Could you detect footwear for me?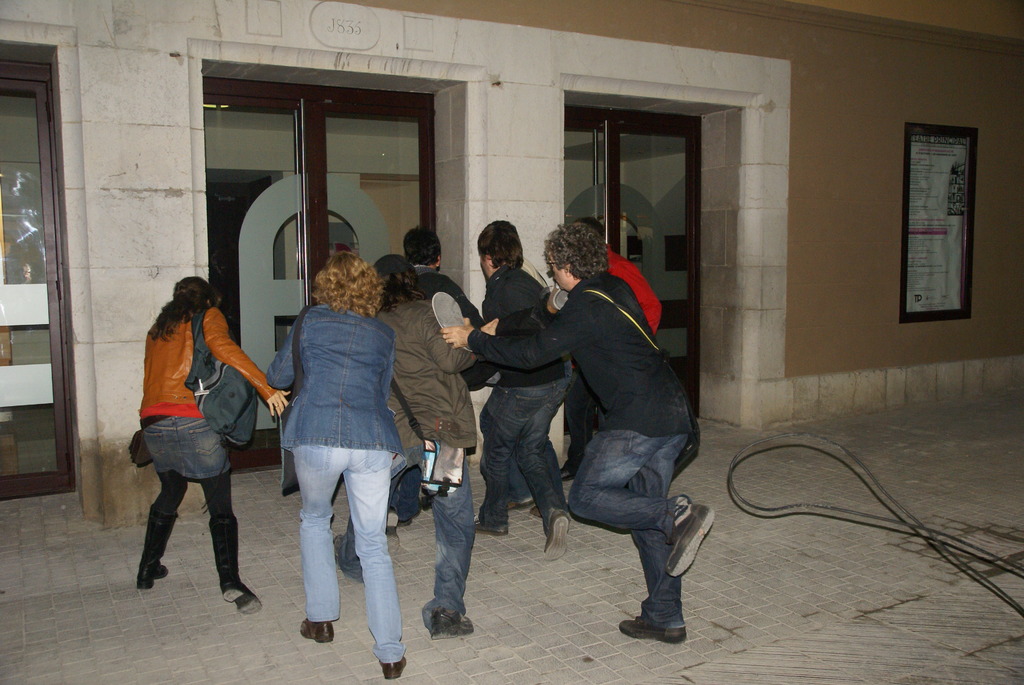
Detection result: <region>666, 503, 714, 581</region>.
